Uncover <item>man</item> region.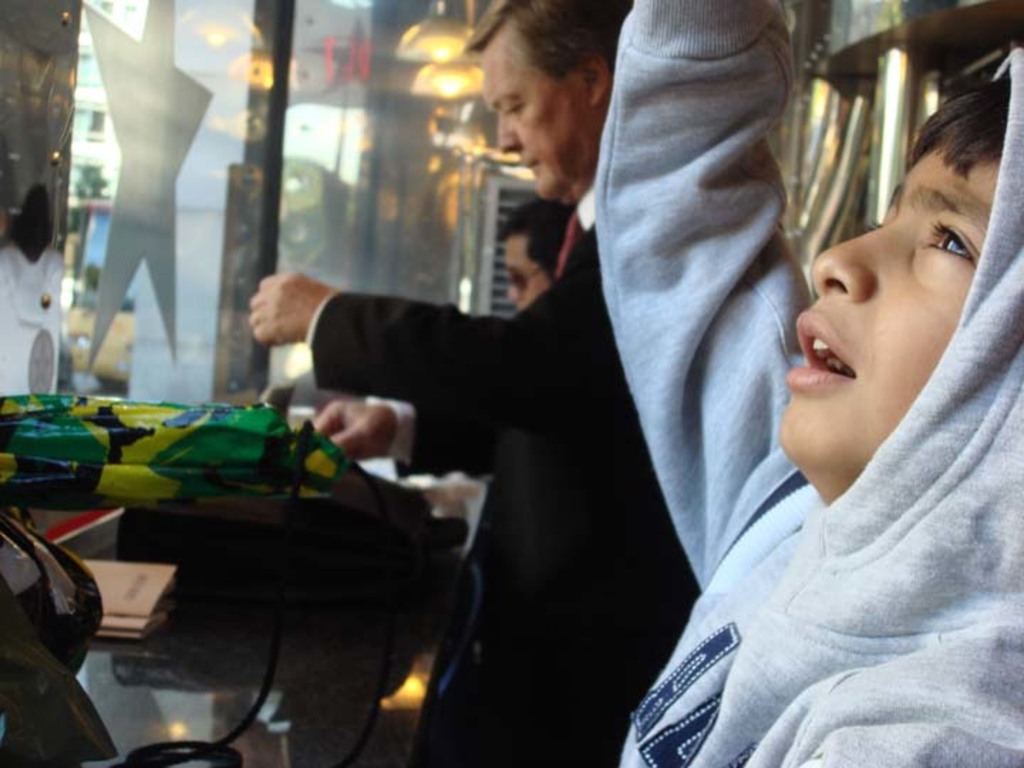
Uncovered: select_region(235, 0, 693, 767).
